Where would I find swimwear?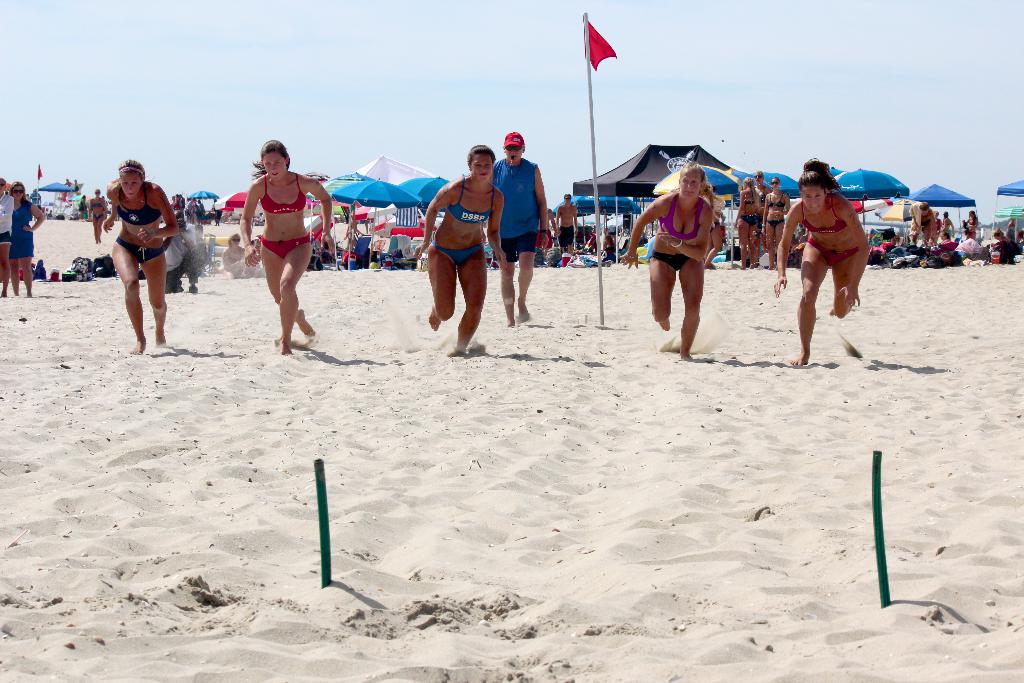
At BBox(806, 241, 871, 270).
